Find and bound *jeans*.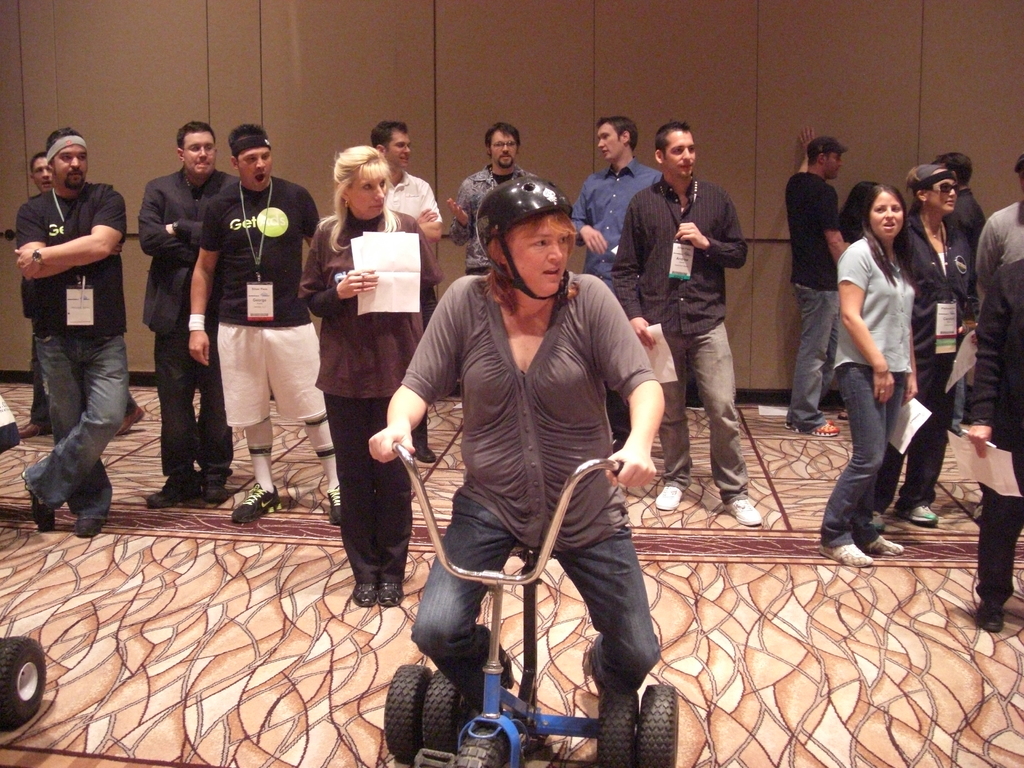
Bound: select_region(411, 491, 659, 692).
